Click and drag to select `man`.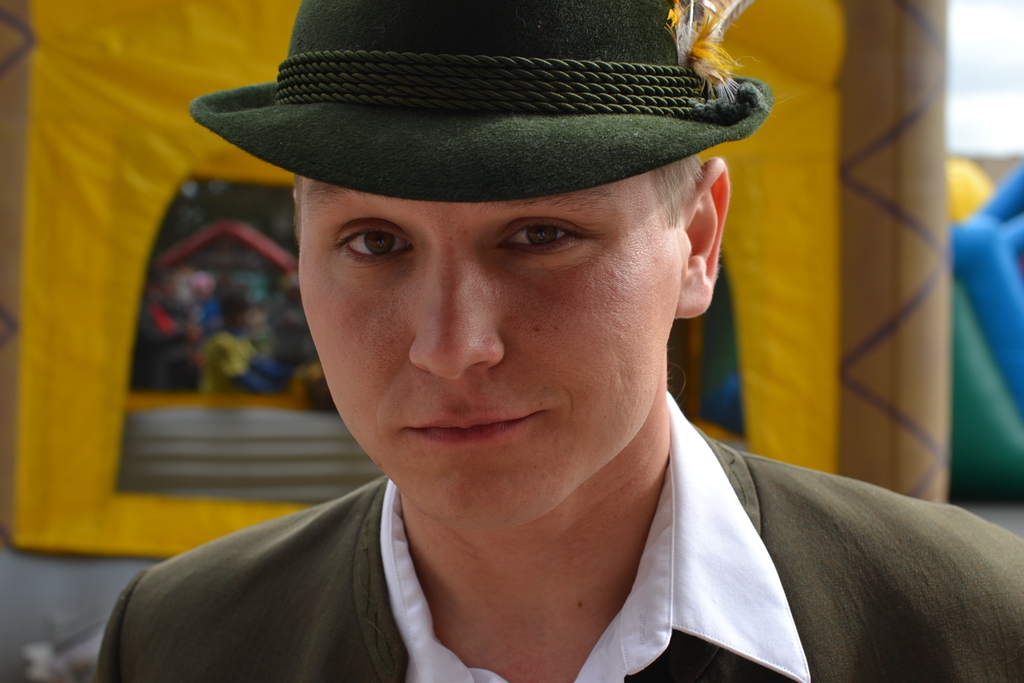
Selection: crop(100, 0, 1023, 682).
